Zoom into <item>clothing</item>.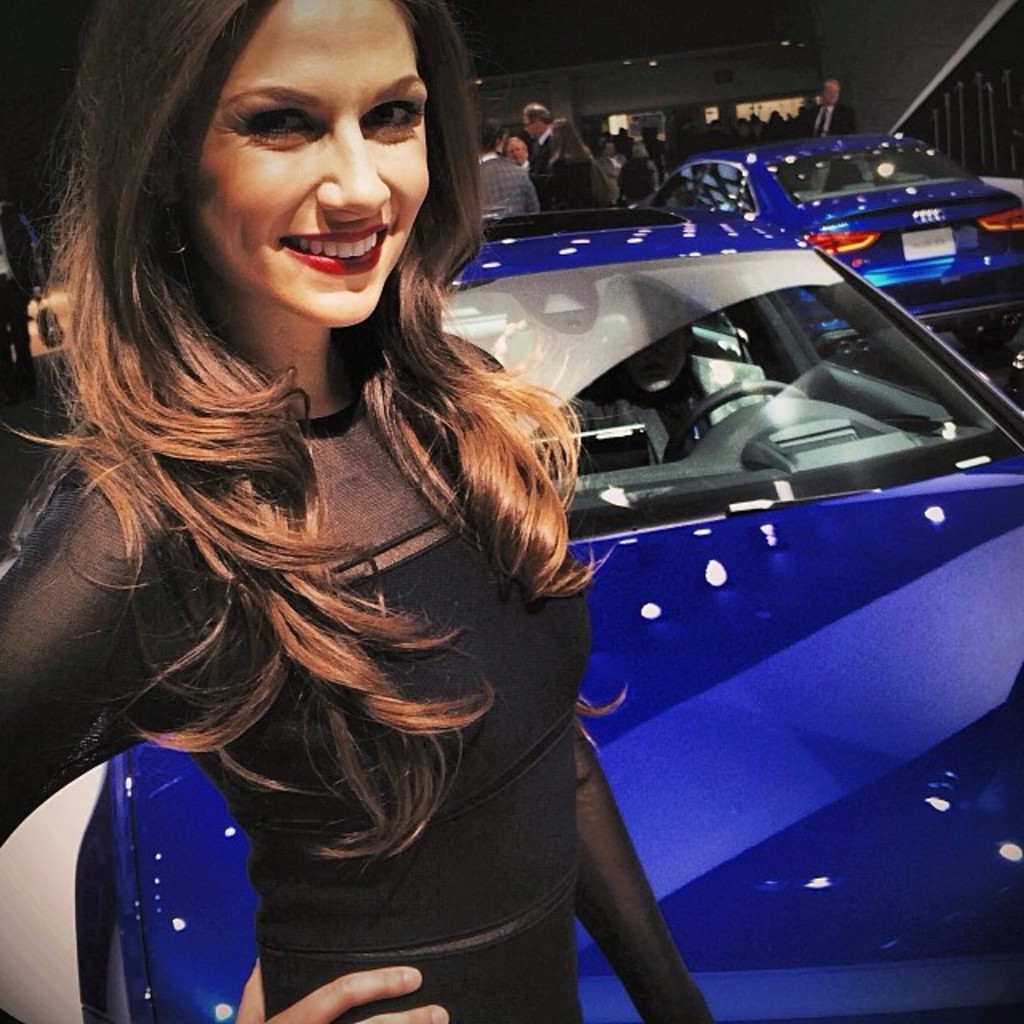
Zoom target: region(32, 222, 619, 955).
